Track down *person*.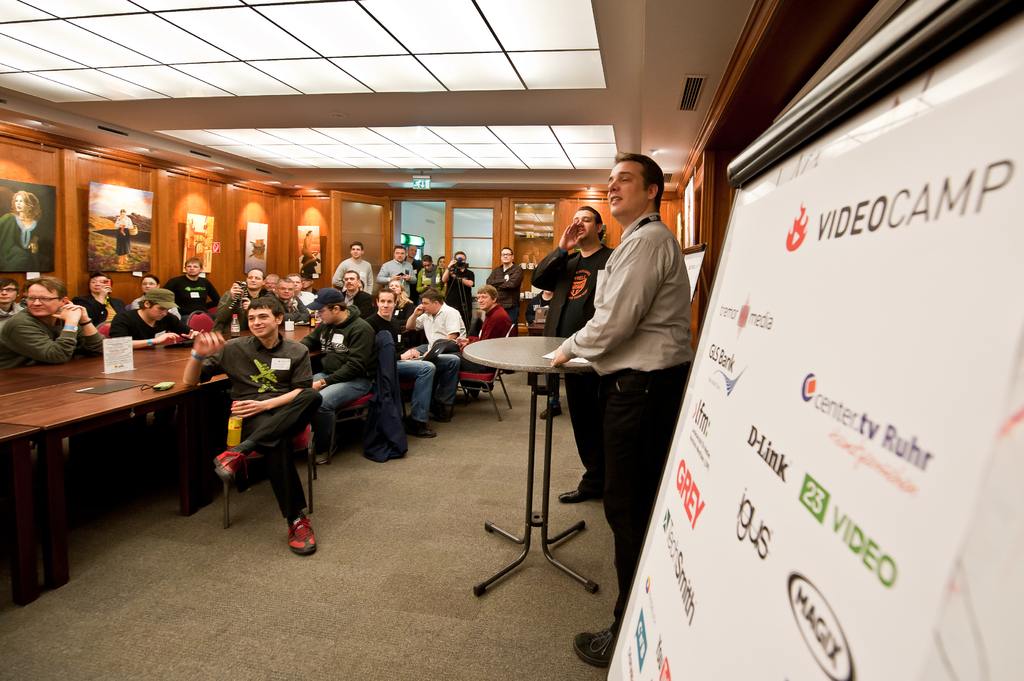
Tracked to 14:271:90:371.
